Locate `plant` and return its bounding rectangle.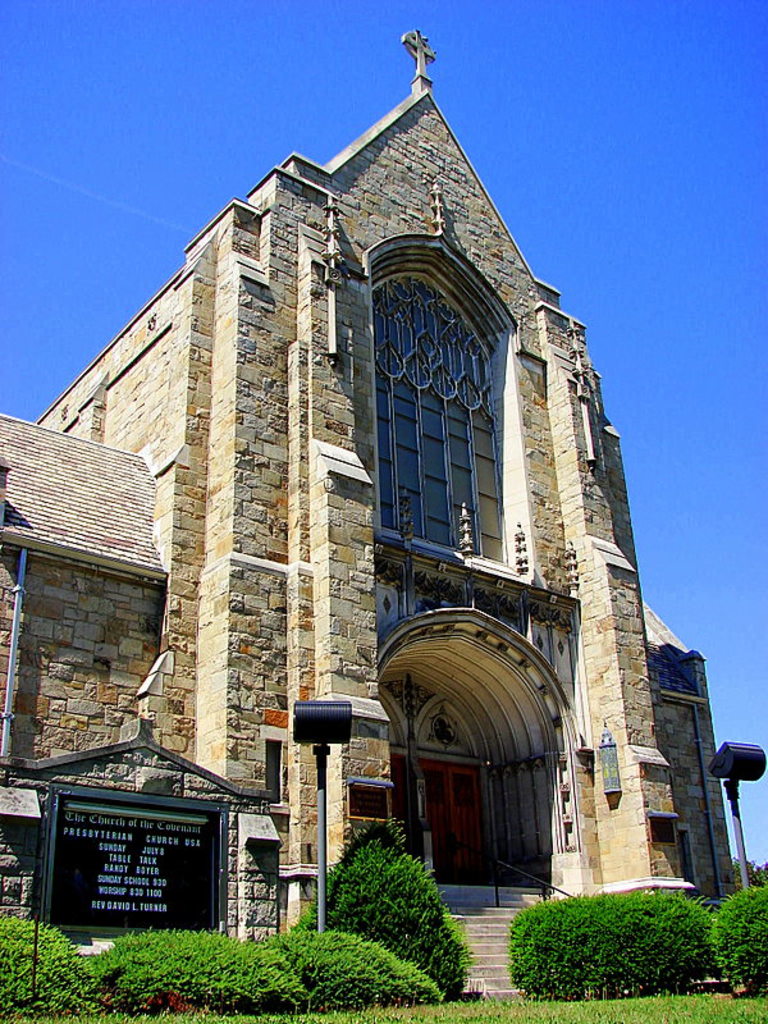
(288, 805, 471, 995).
